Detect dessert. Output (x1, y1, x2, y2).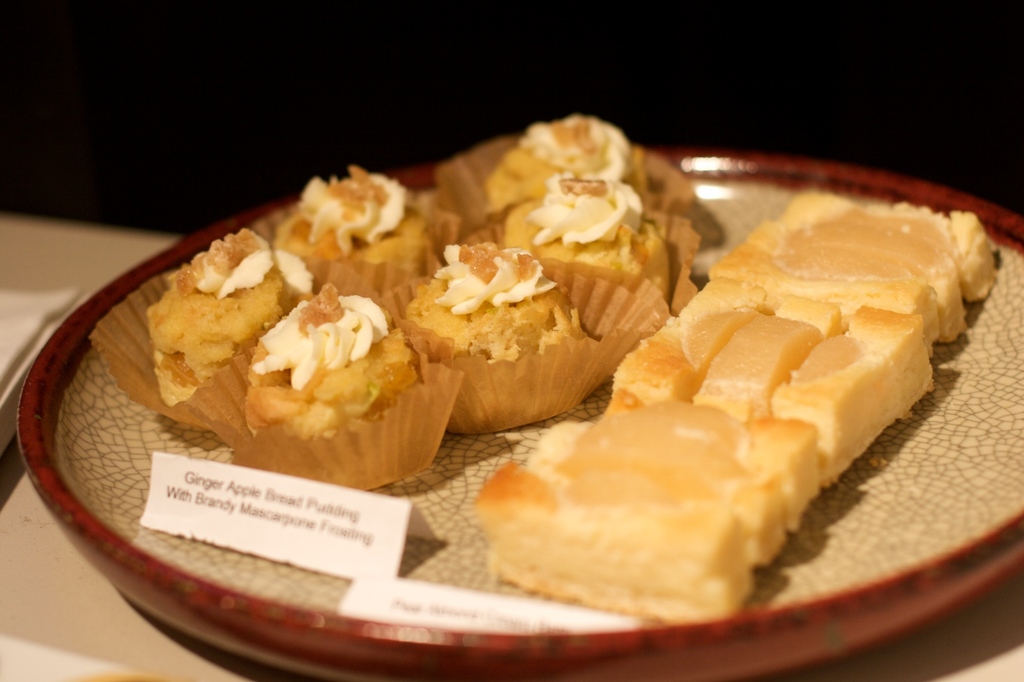
(496, 179, 678, 305).
